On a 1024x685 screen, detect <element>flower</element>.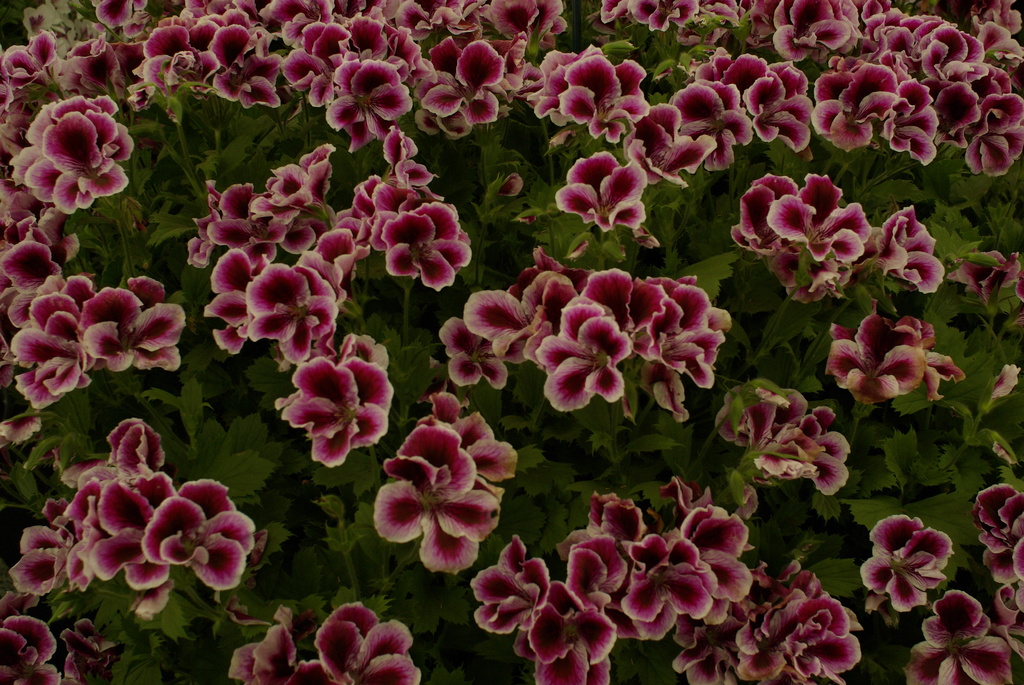
(221, 603, 422, 684).
